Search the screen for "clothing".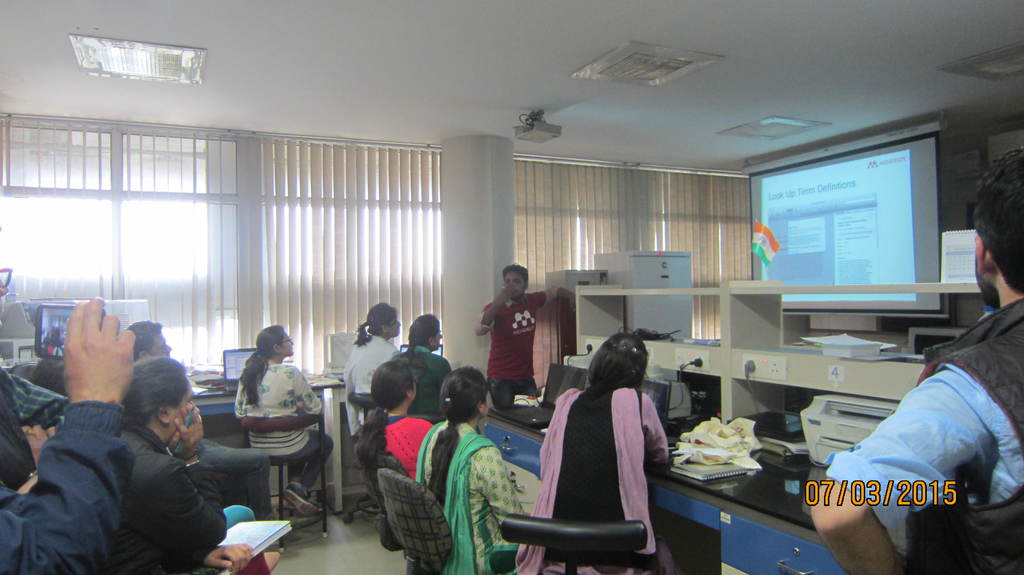
Found at detection(340, 331, 399, 442).
